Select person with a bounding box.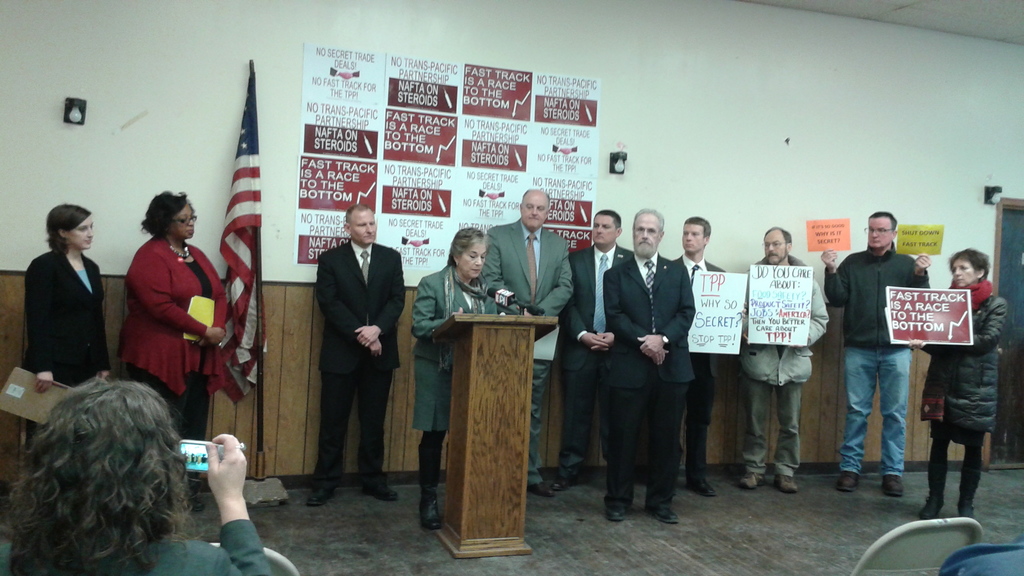
l=561, t=209, r=636, b=492.
